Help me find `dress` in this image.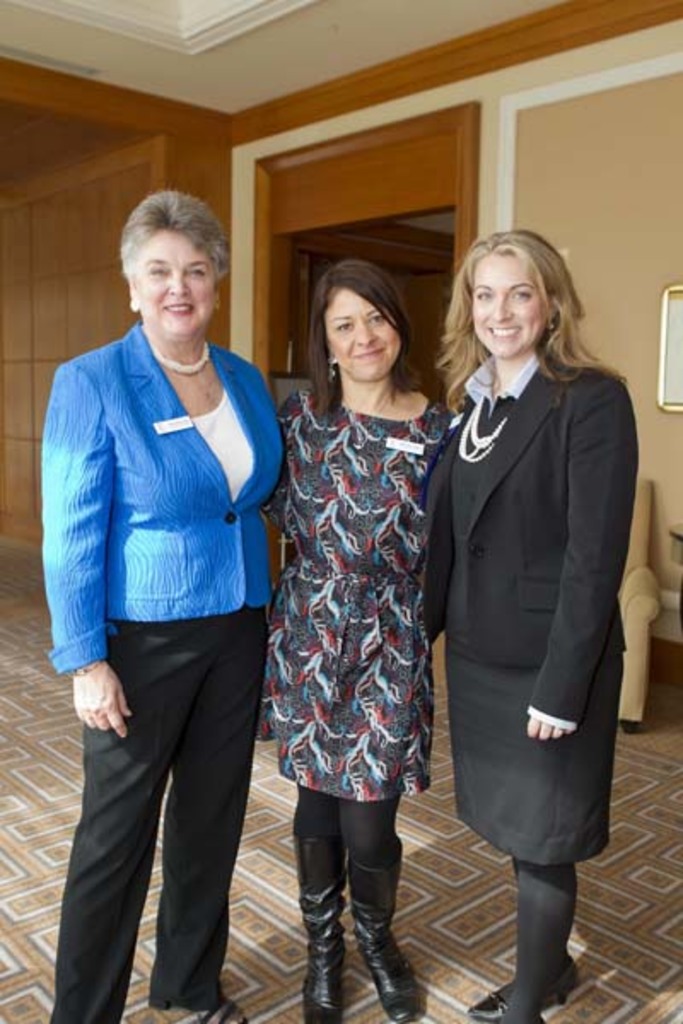
Found it: x1=444, y1=398, x2=625, y2=867.
